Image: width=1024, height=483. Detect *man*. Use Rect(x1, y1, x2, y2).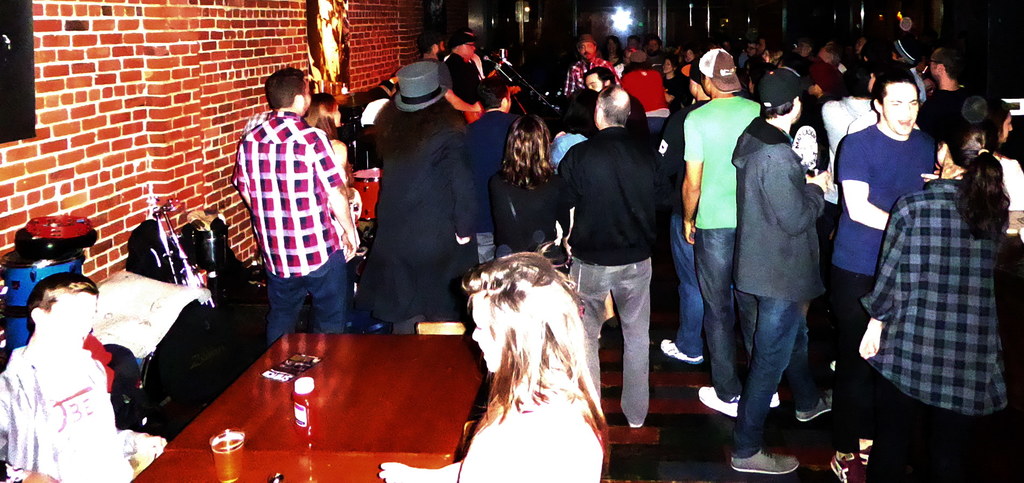
Rect(730, 74, 832, 475).
